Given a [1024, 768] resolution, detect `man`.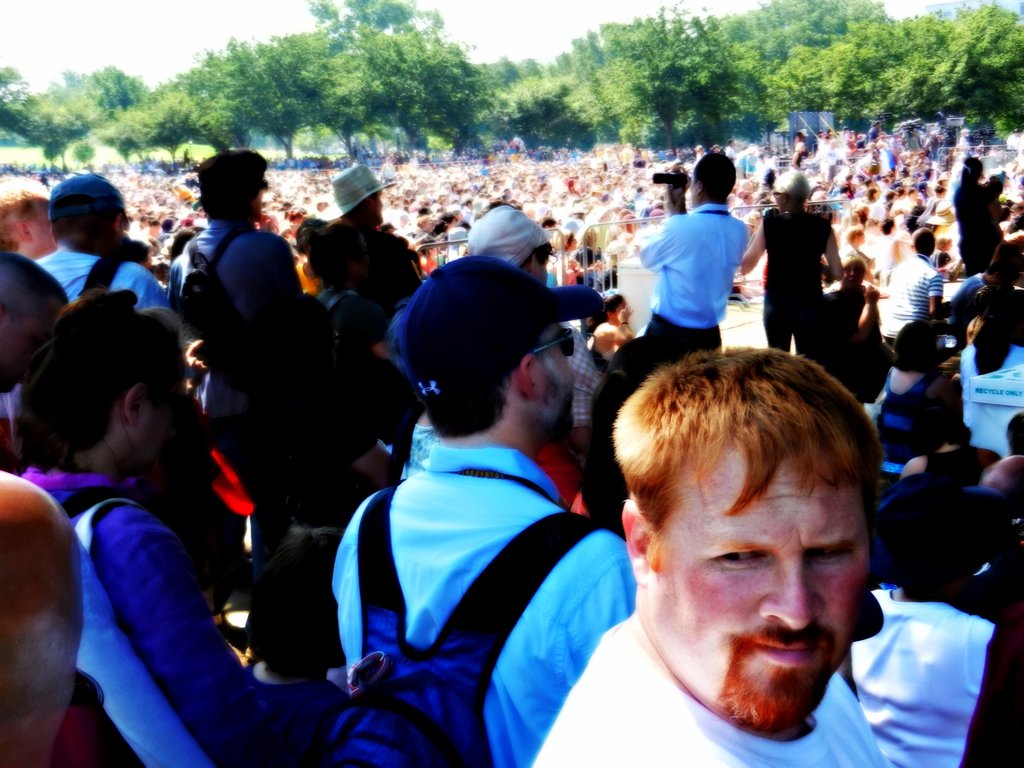
bbox=(167, 150, 319, 513).
